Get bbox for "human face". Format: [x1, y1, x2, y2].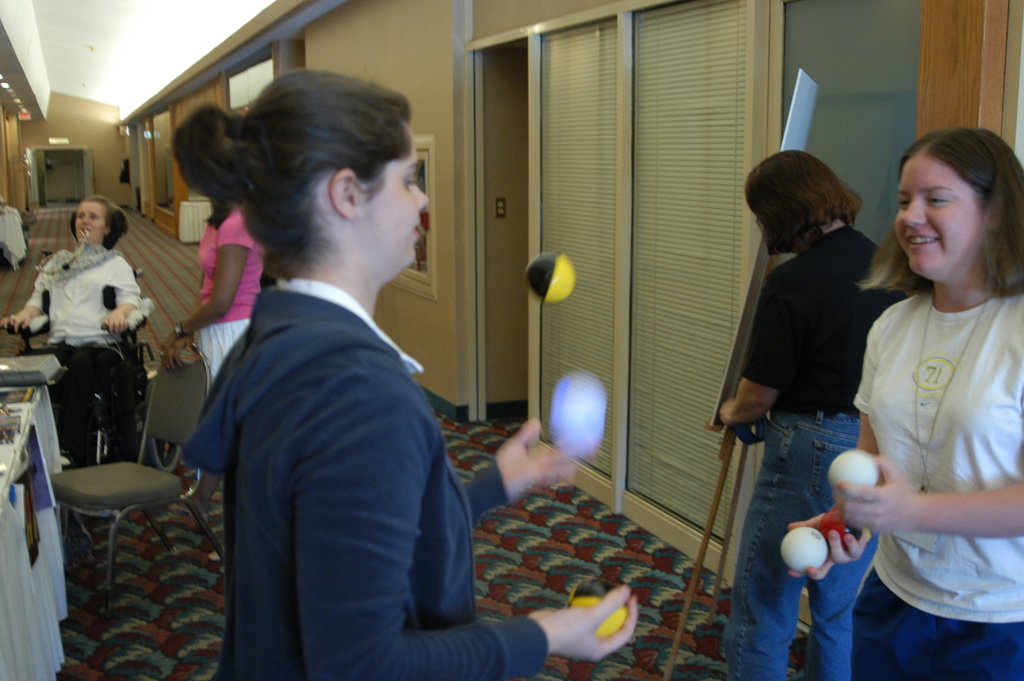
[358, 133, 429, 276].
